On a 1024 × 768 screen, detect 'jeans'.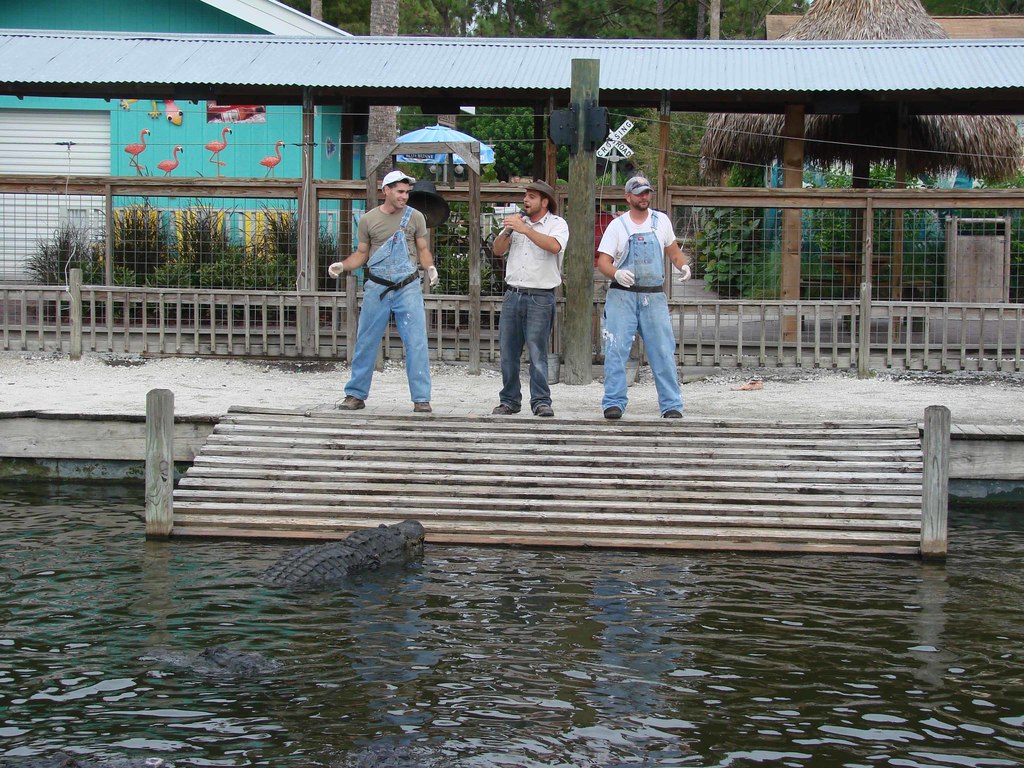
locate(604, 207, 684, 409).
